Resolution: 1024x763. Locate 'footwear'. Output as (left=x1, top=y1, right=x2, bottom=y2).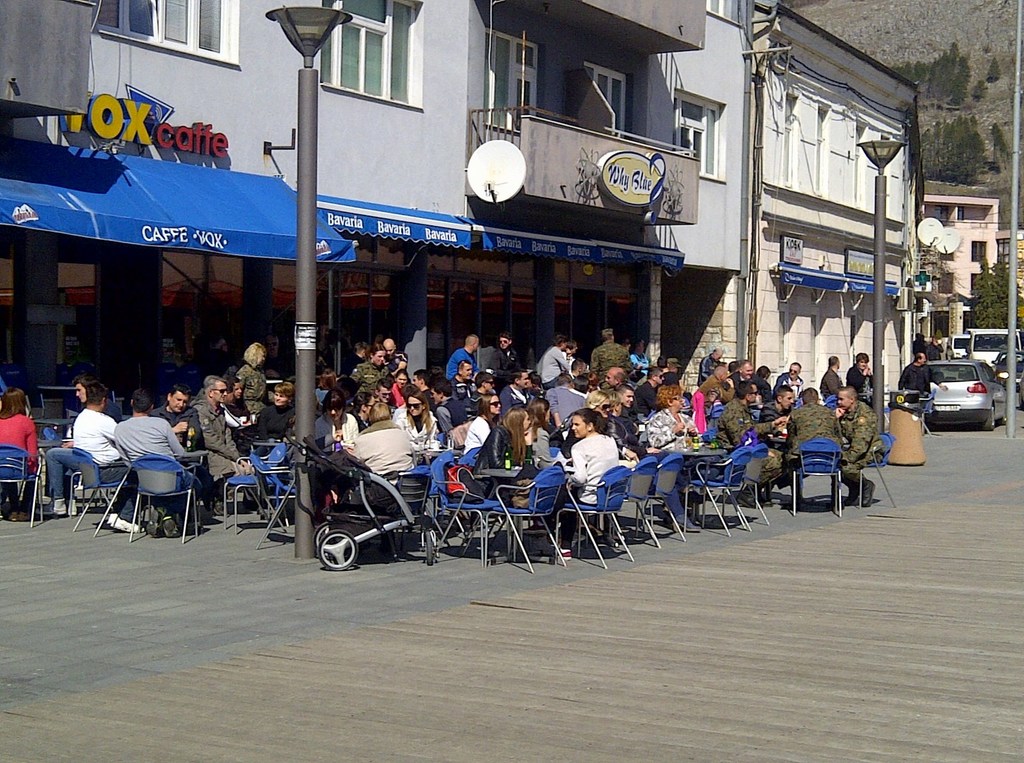
(left=67, top=499, right=75, bottom=515).
